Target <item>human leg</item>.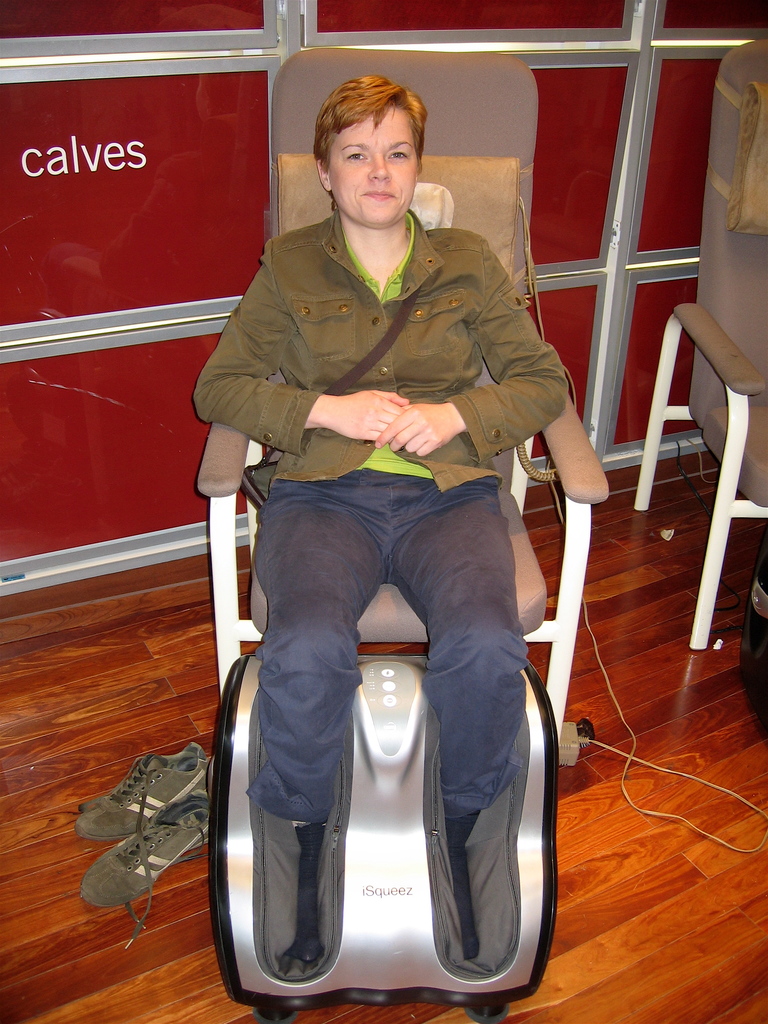
Target region: rect(394, 488, 531, 966).
